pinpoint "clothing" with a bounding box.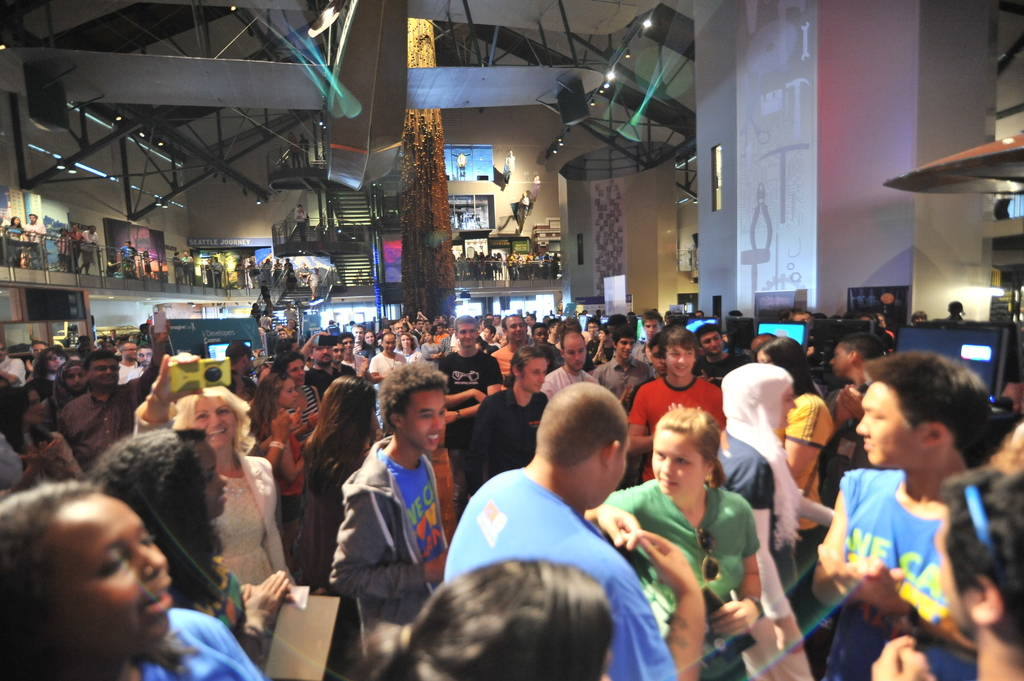
detection(143, 608, 264, 680).
